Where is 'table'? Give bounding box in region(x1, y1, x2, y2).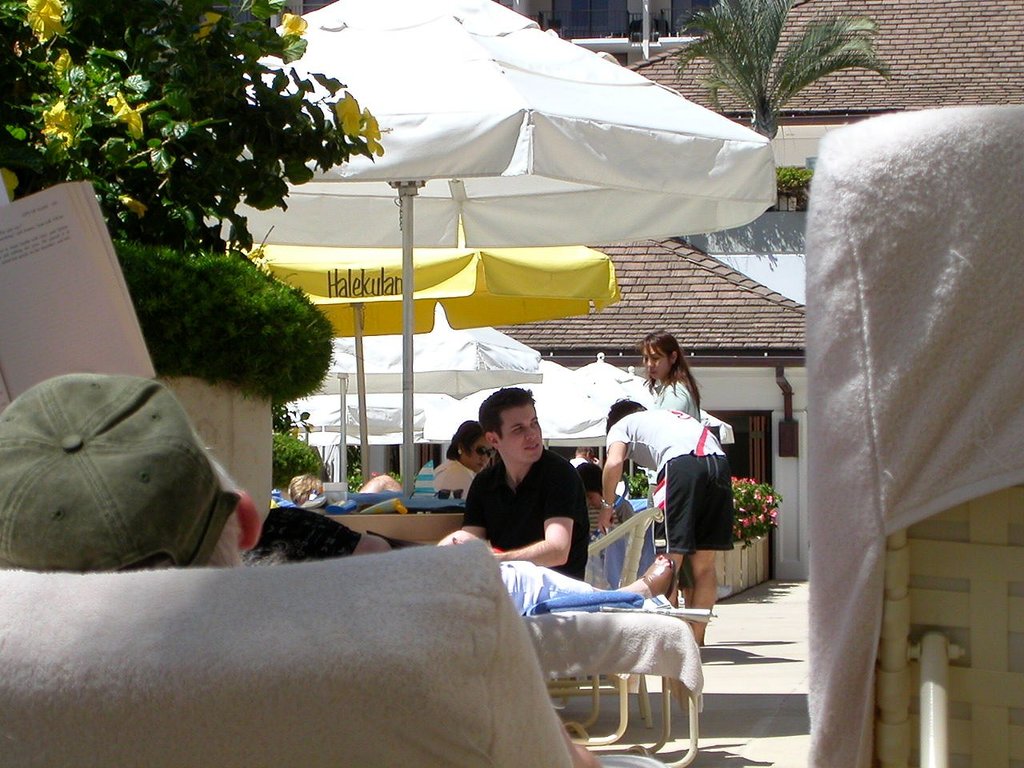
region(325, 510, 471, 546).
